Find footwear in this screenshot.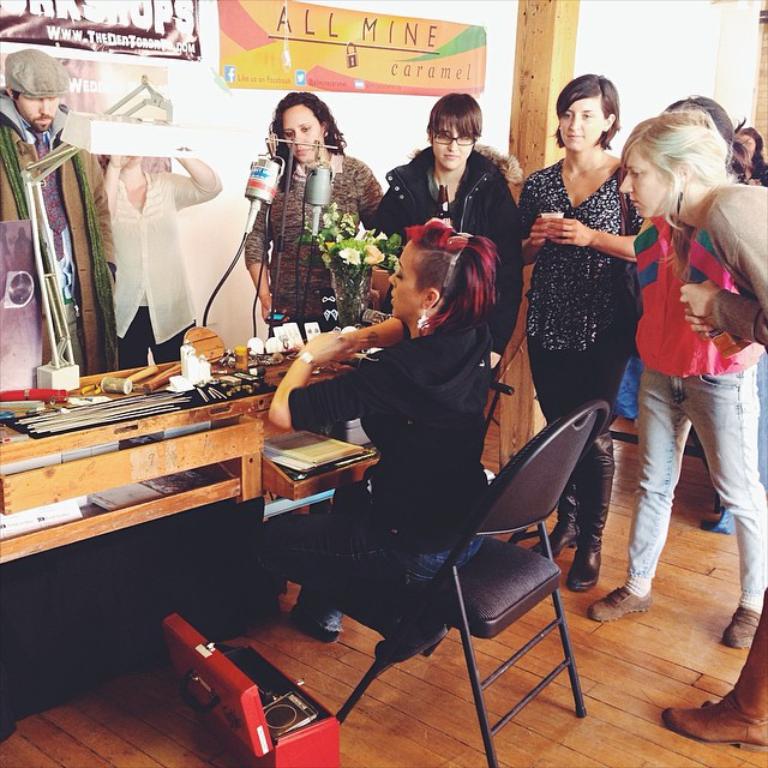
The bounding box for footwear is <box>725,596,761,647</box>.
